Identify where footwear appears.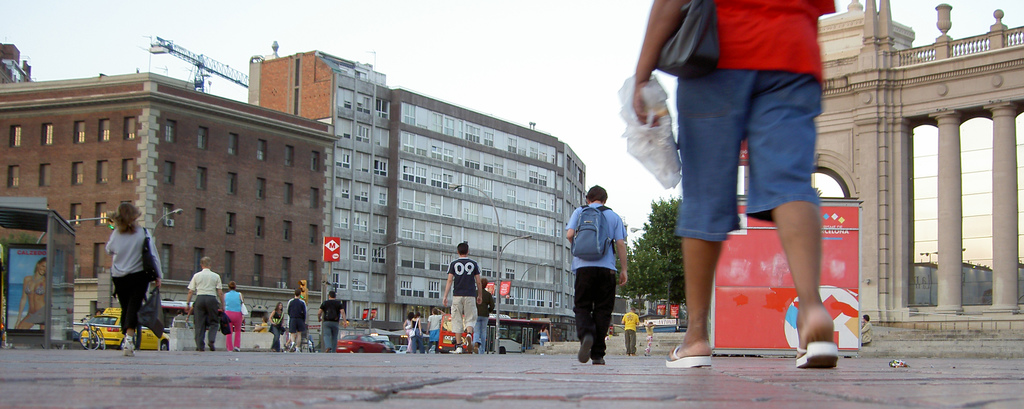
Appears at pyautogui.locateOnScreen(122, 336, 133, 351).
